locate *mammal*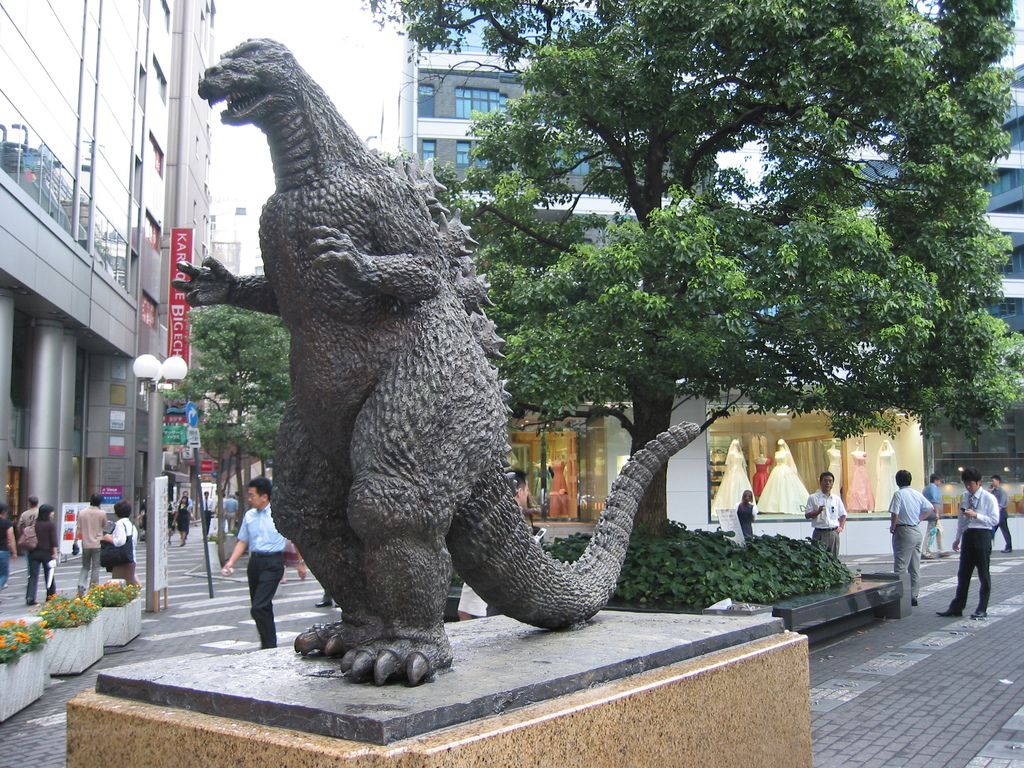
locate(172, 496, 190, 546)
